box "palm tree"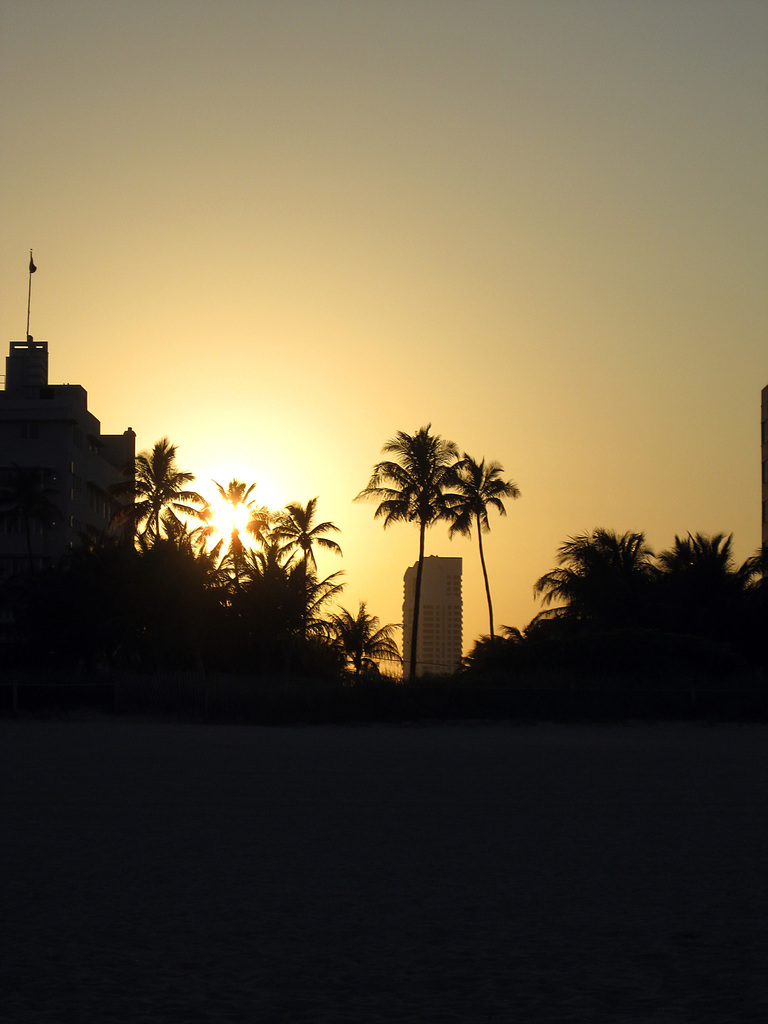
bbox=(262, 500, 339, 631)
